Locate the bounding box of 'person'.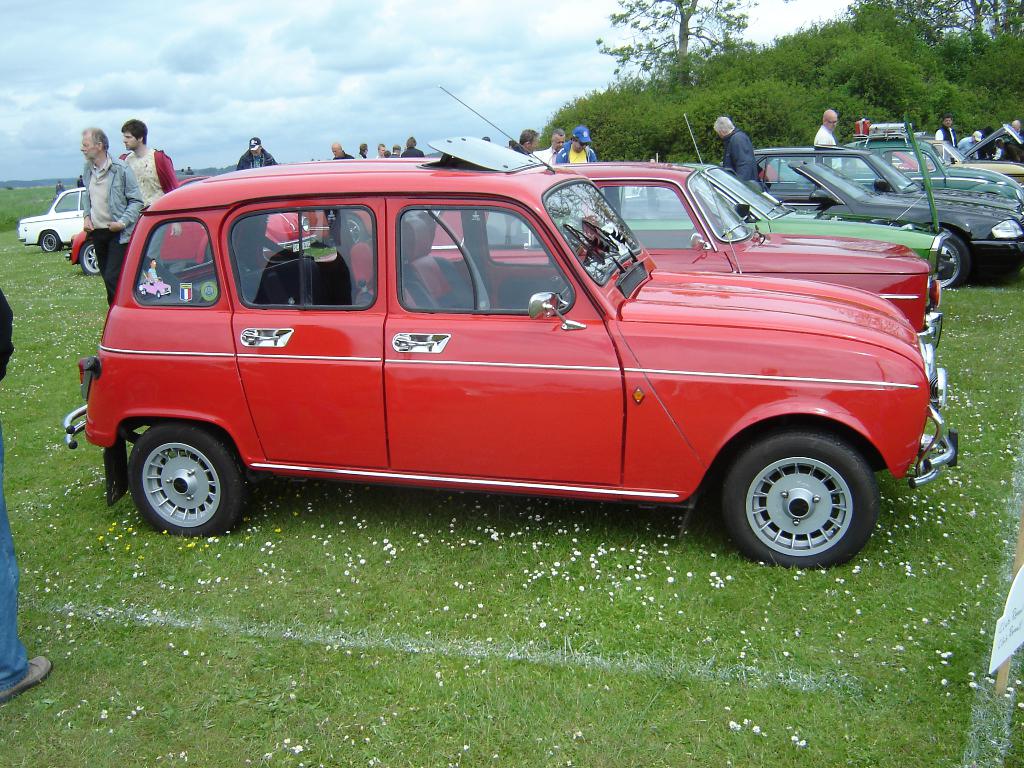
Bounding box: locate(932, 114, 957, 147).
